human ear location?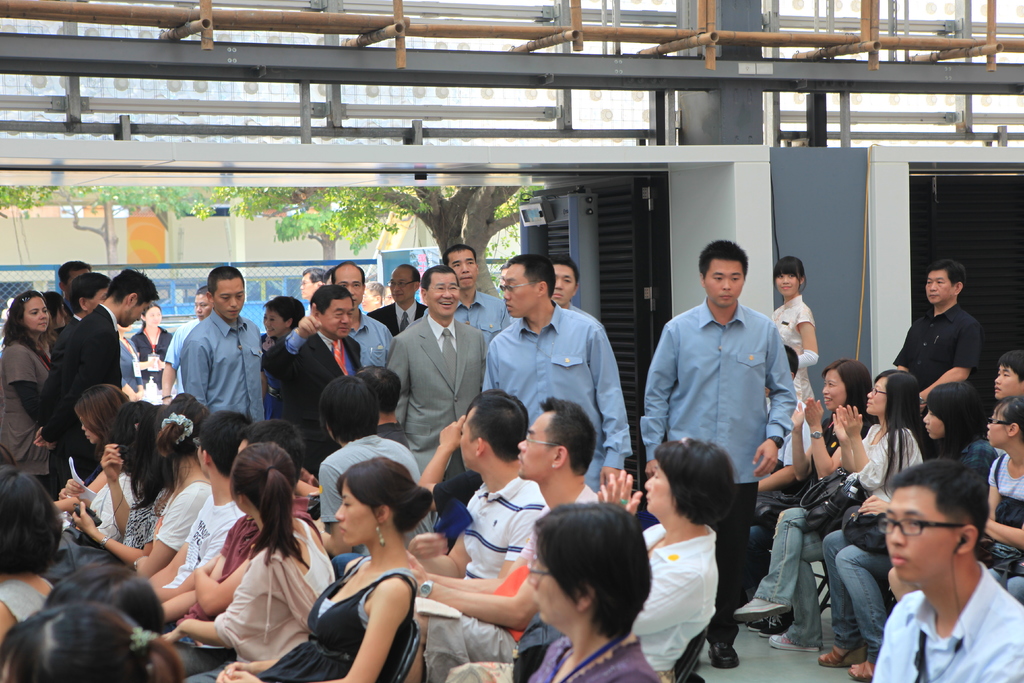
<region>1007, 422, 1016, 436</region>
